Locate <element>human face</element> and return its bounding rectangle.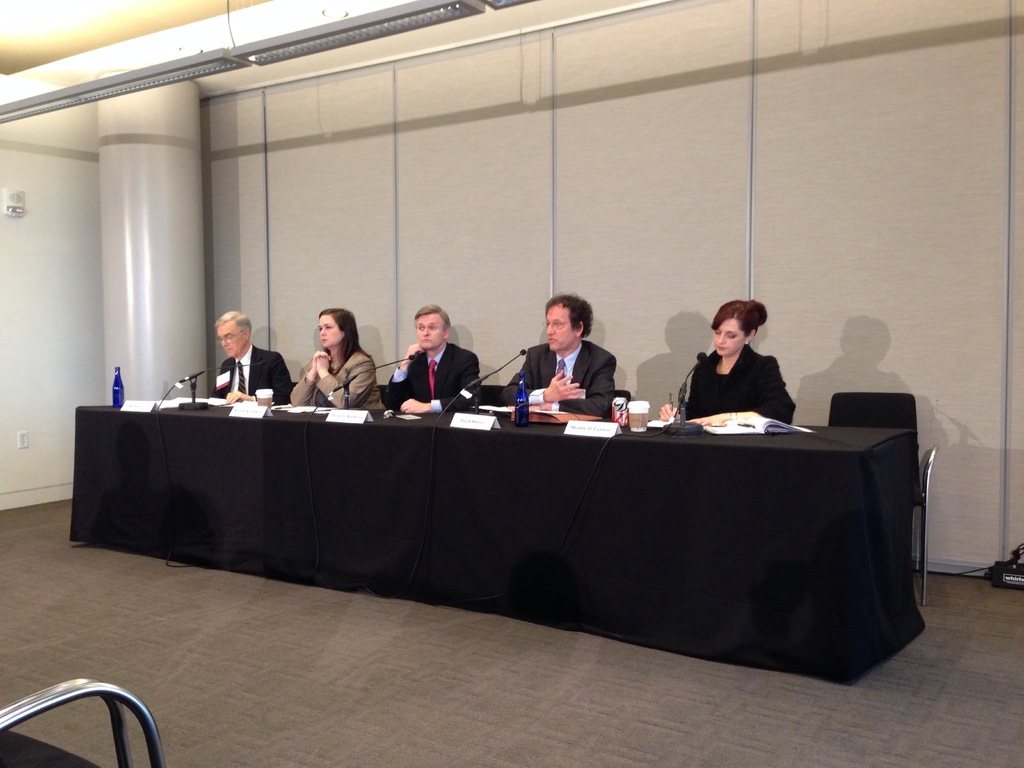
region(219, 320, 239, 357).
